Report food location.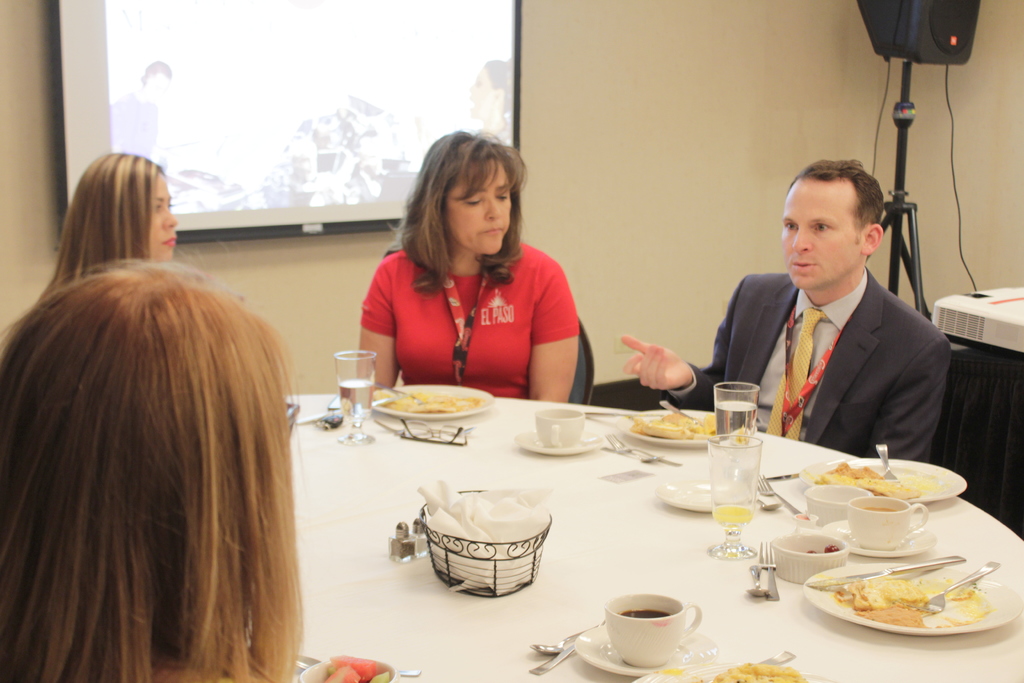
Report: {"x1": 813, "y1": 564, "x2": 989, "y2": 638}.
